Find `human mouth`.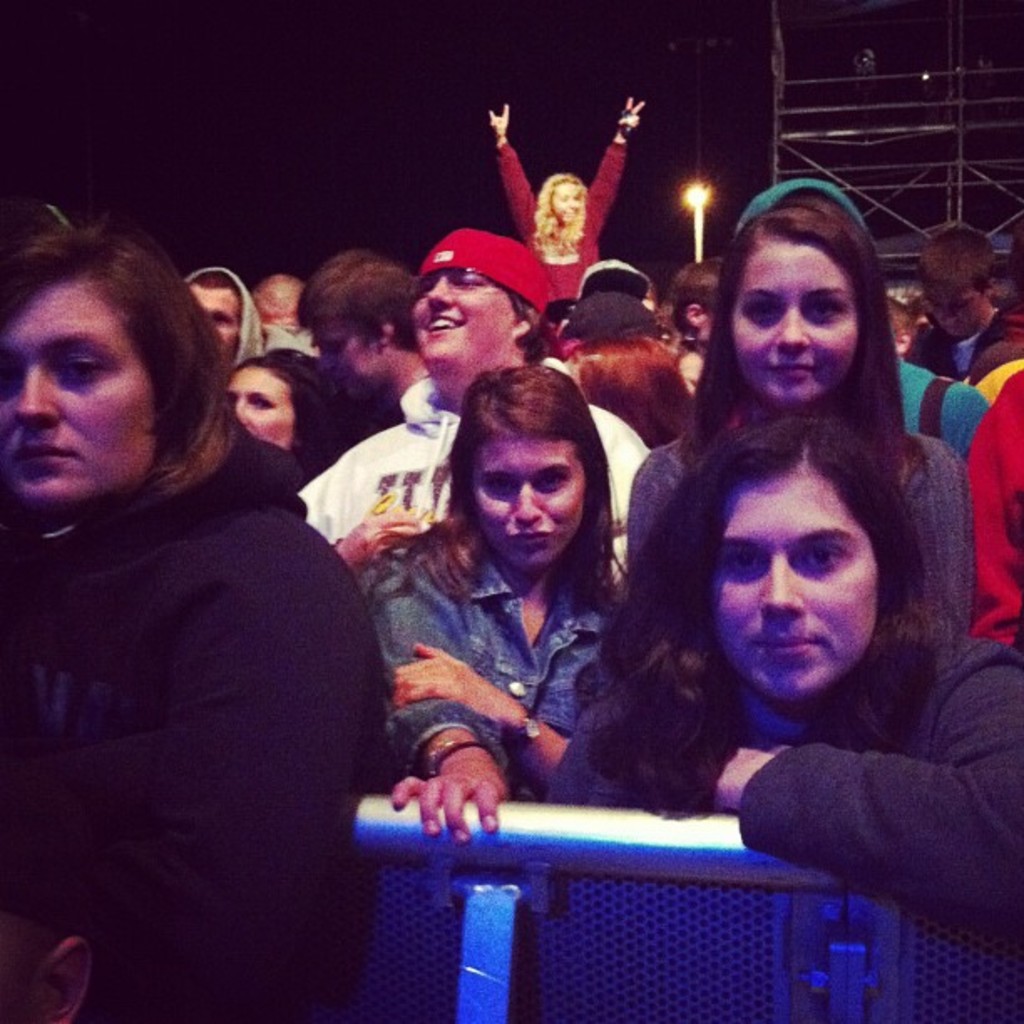
box=[748, 636, 830, 661].
